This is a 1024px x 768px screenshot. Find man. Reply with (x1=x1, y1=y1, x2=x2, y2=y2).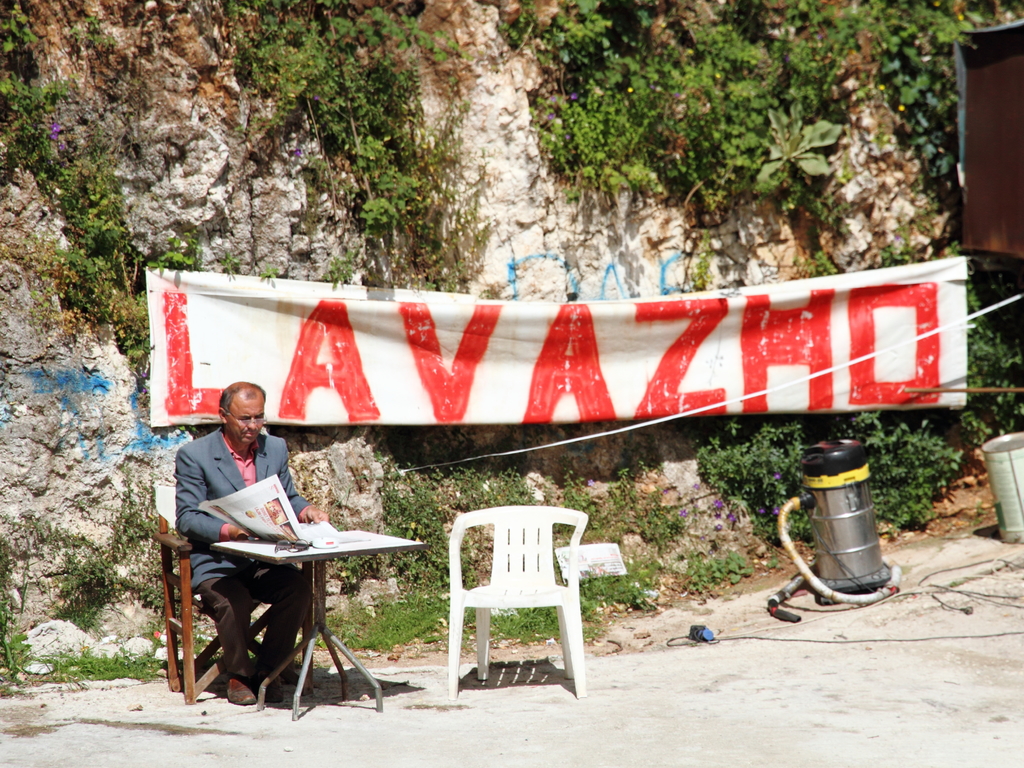
(x1=159, y1=372, x2=345, y2=702).
